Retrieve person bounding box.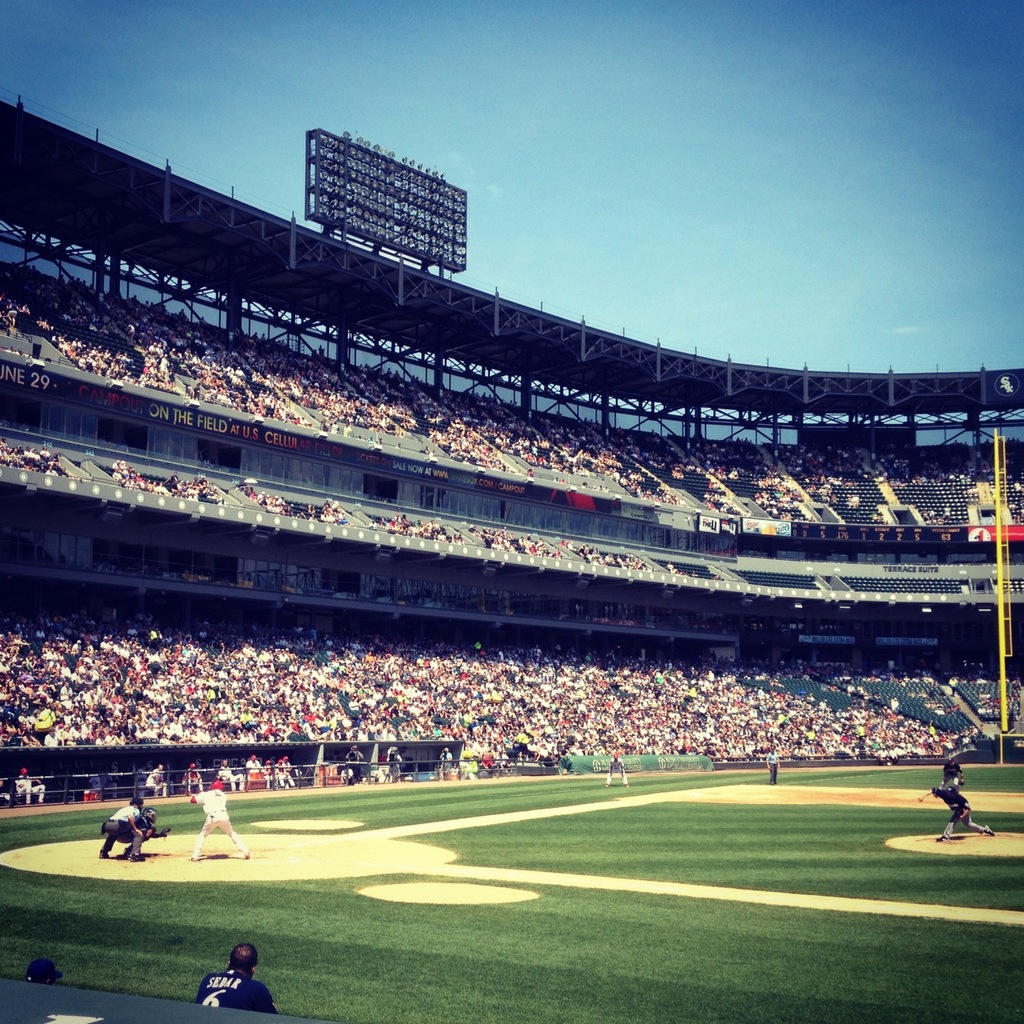
Bounding box: 246,751,295,786.
